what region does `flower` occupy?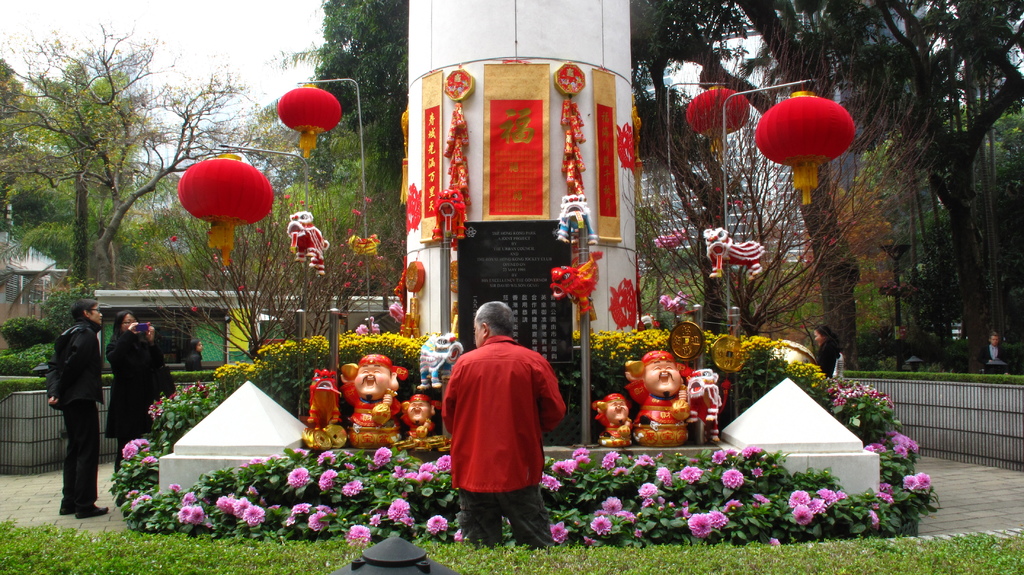
(left=320, top=466, right=337, bottom=489).
